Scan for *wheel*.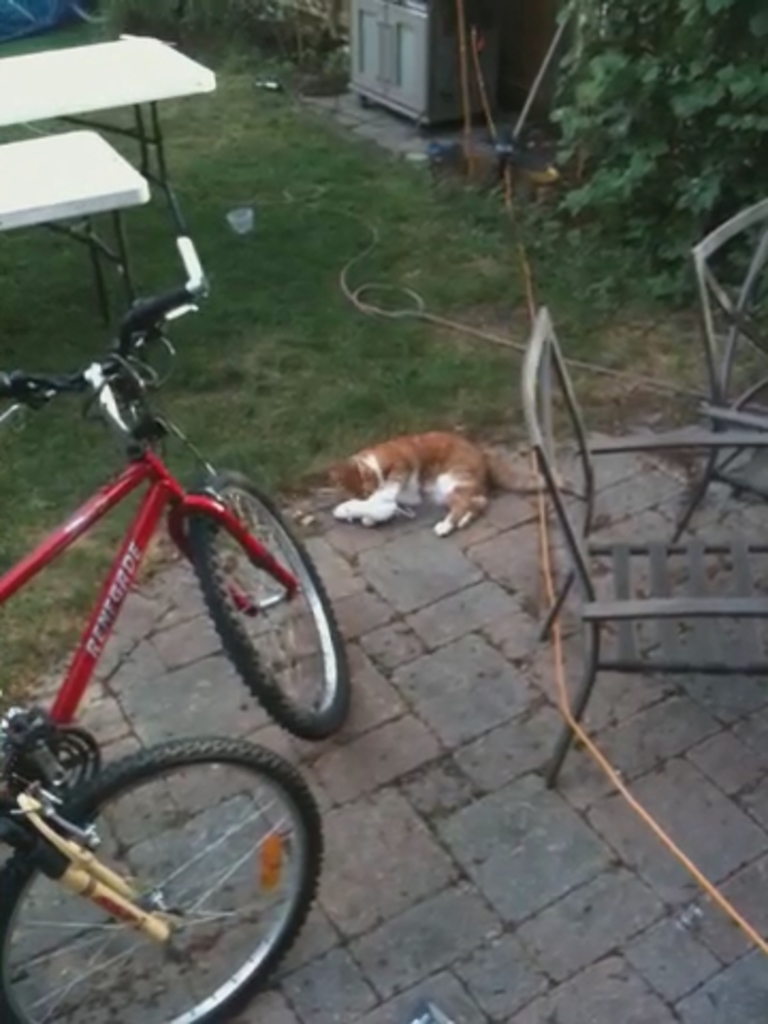
Scan result: pyautogui.locateOnScreen(211, 461, 346, 730).
